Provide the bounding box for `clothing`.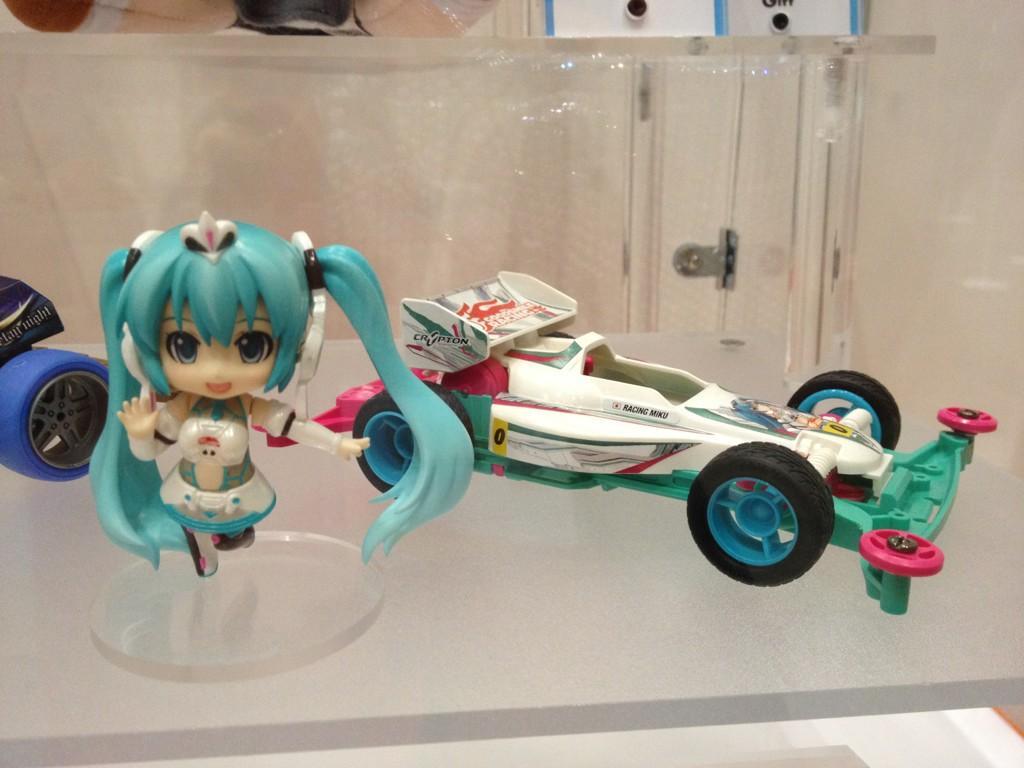
(154, 393, 294, 538).
